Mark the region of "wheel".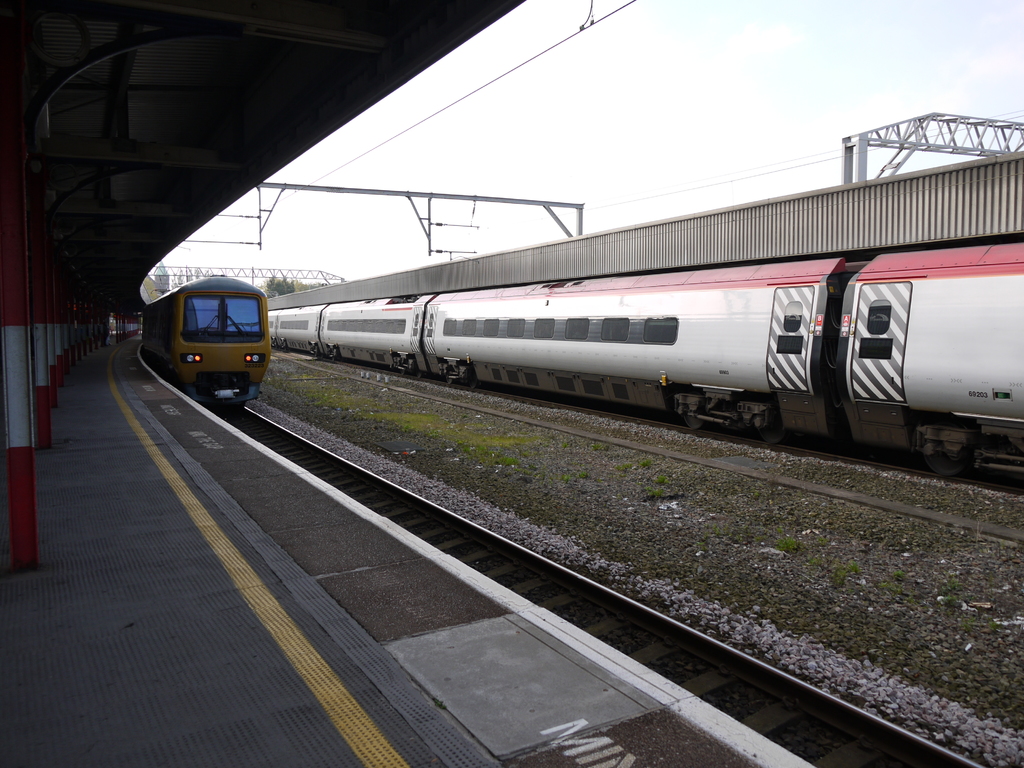
Region: {"left": 444, "top": 372, "right": 451, "bottom": 384}.
